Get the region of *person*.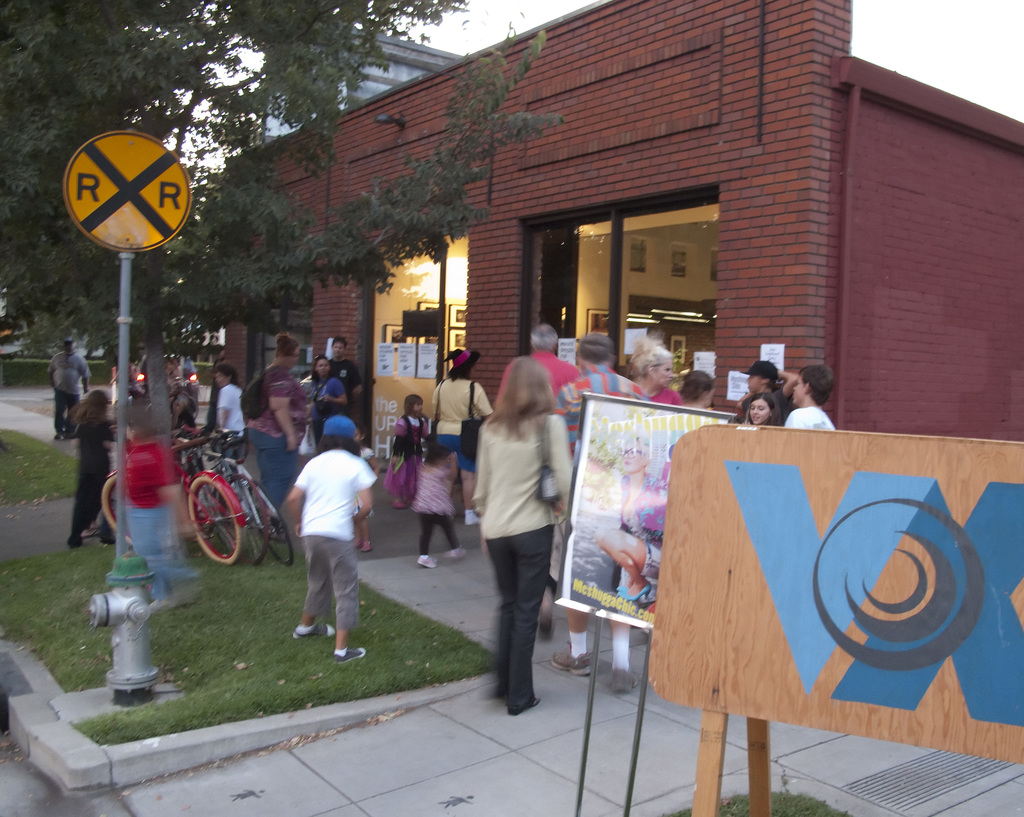
[676,369,714,408].
